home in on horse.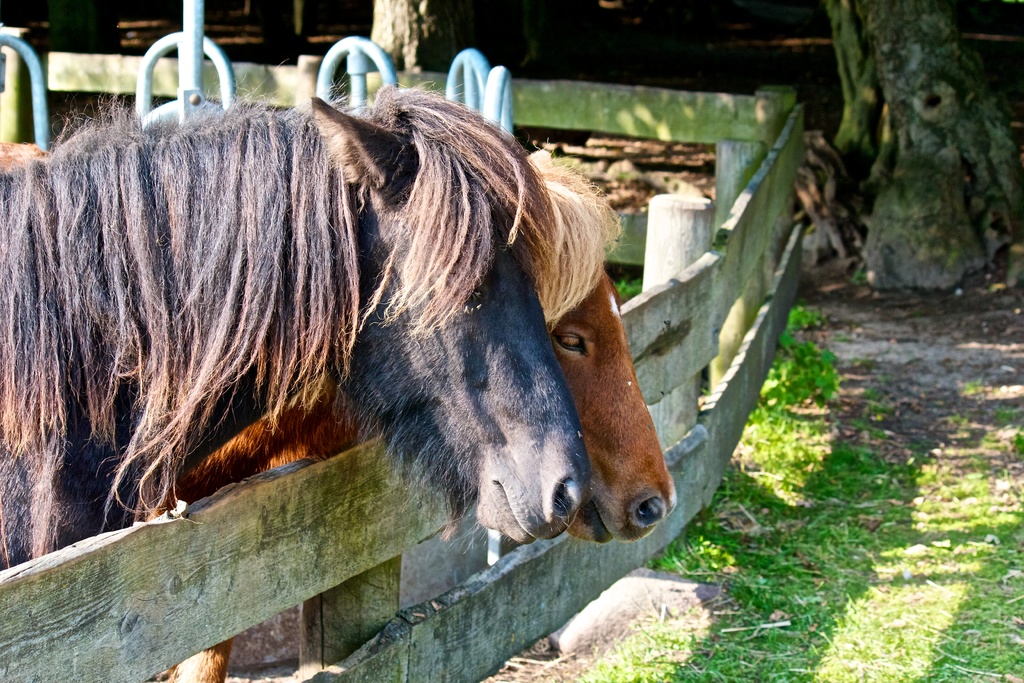
Homed in at l=0, t=76, r=596, b=568.
